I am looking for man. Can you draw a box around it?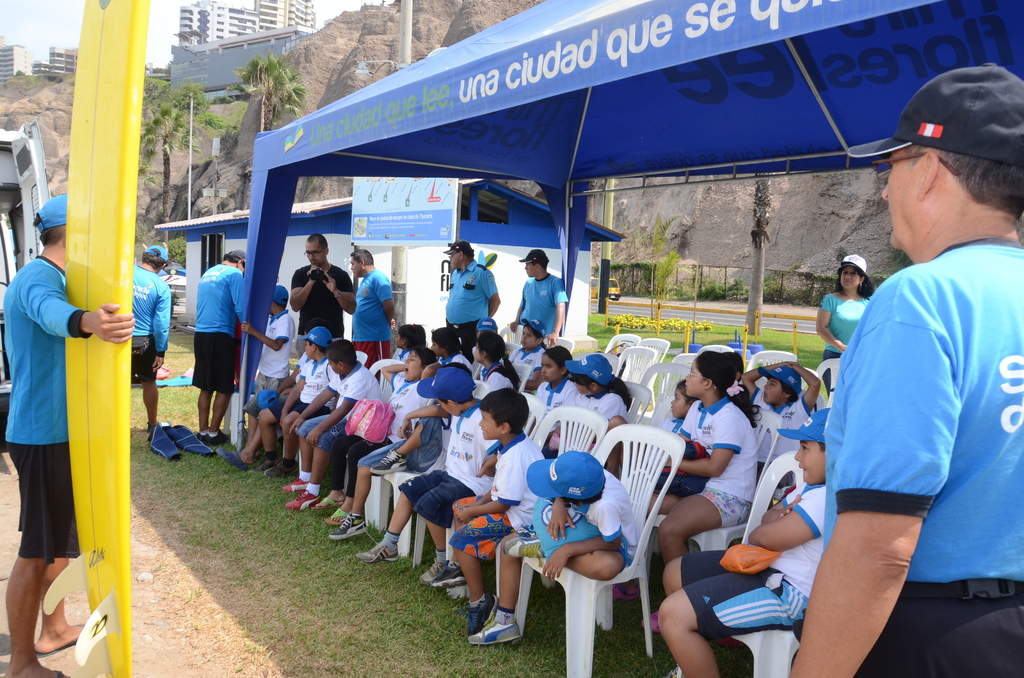
Sure, the bounding box is <region>290, 234, 357, 361</region>.
